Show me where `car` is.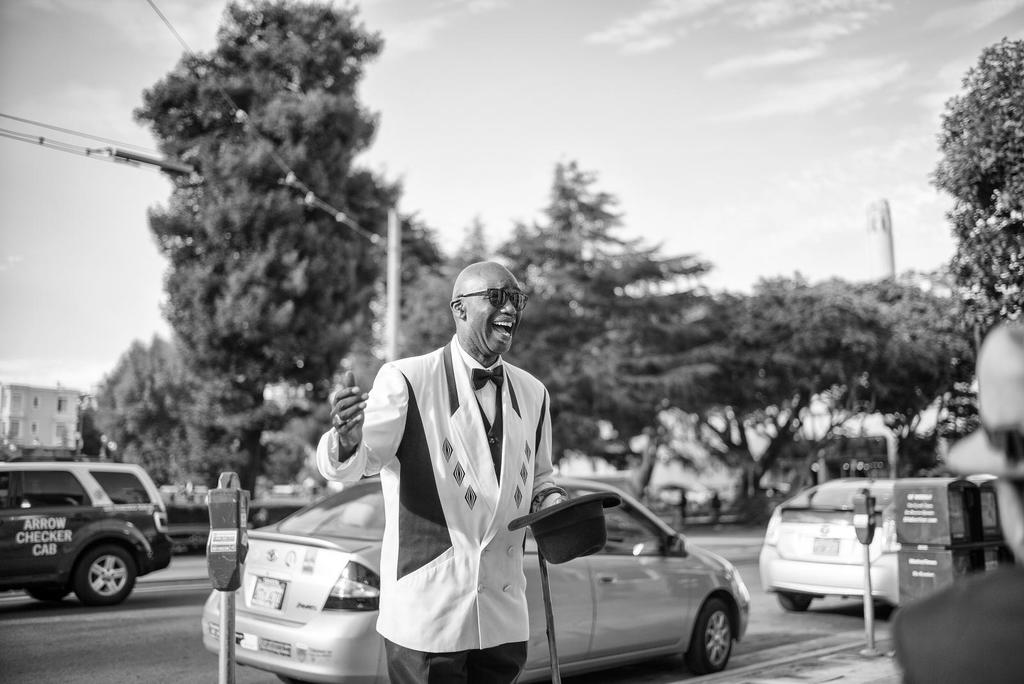
`car` is at (758, 477, 970, 615).
